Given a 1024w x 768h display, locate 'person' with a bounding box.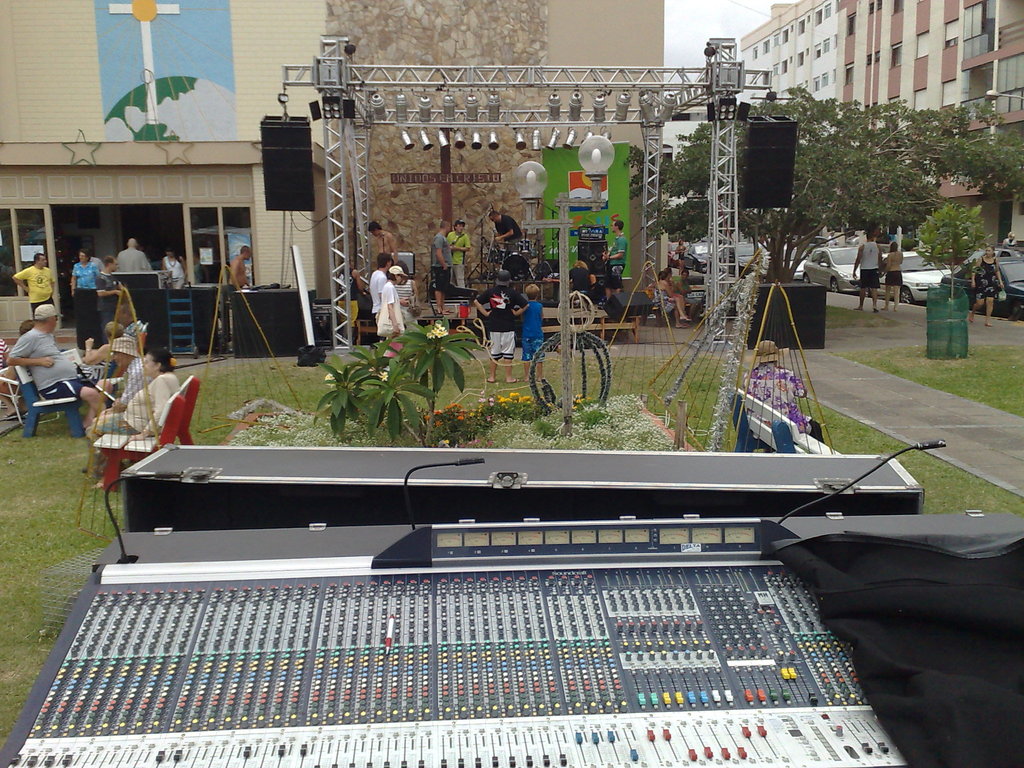
Located: 82/321/118/376.
